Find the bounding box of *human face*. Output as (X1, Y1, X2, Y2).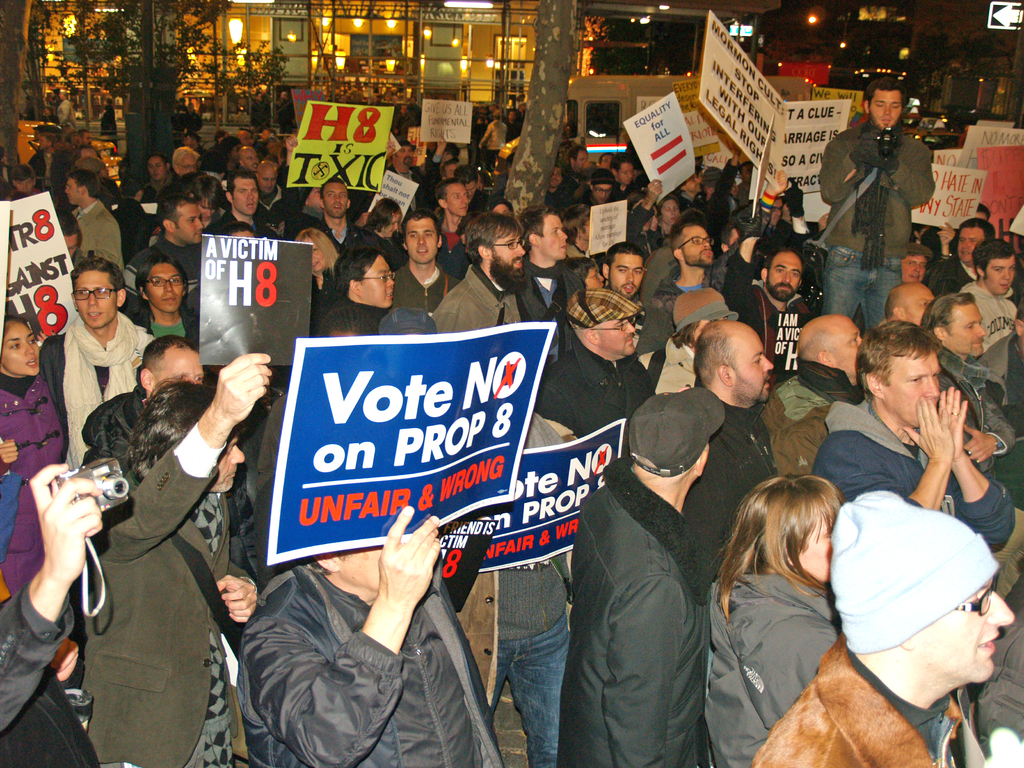
(900, 253, 927, 282).
